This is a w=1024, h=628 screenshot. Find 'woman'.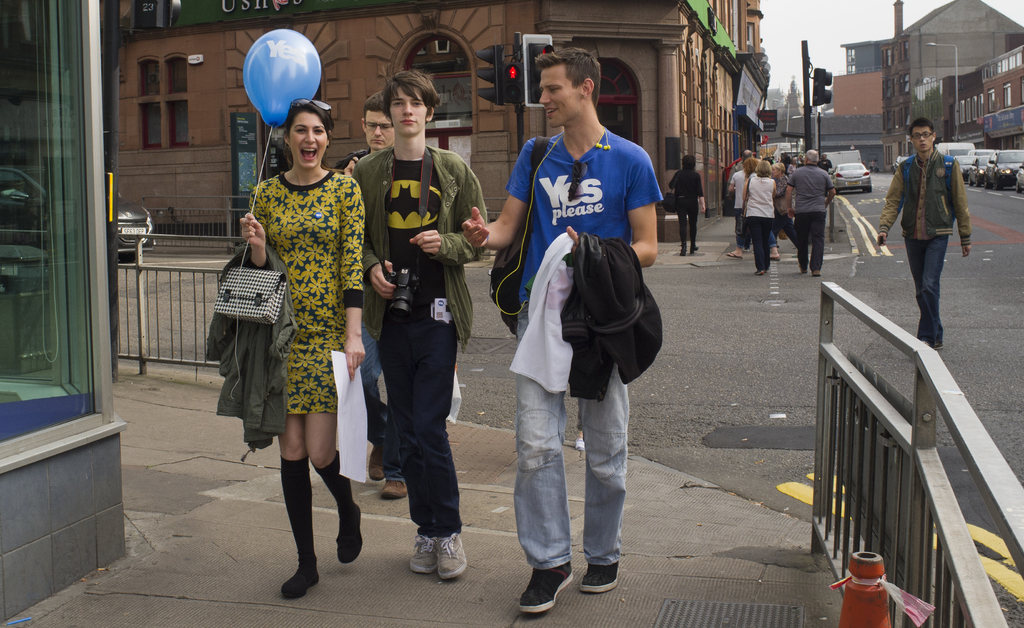
Bounding box: {"x1": 669, "y1": 151, "x2": 708, "y2": 251}.
